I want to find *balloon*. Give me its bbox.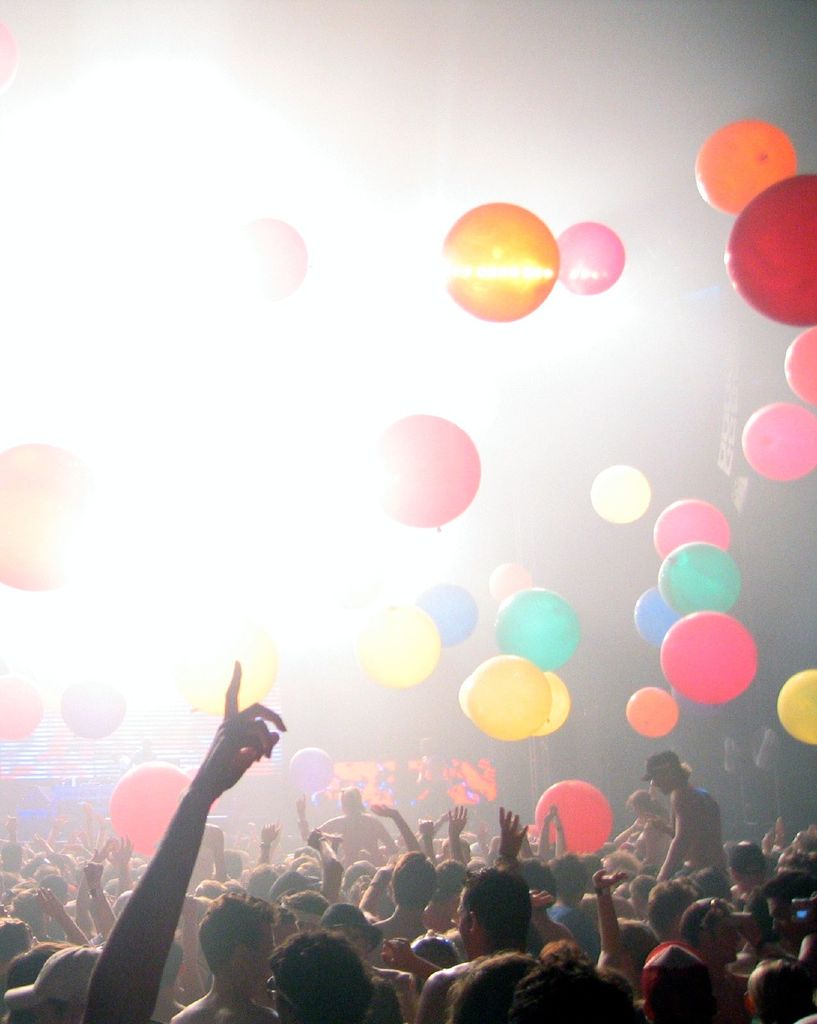
<bbox>656, 608, 756, 704</bbox>.
